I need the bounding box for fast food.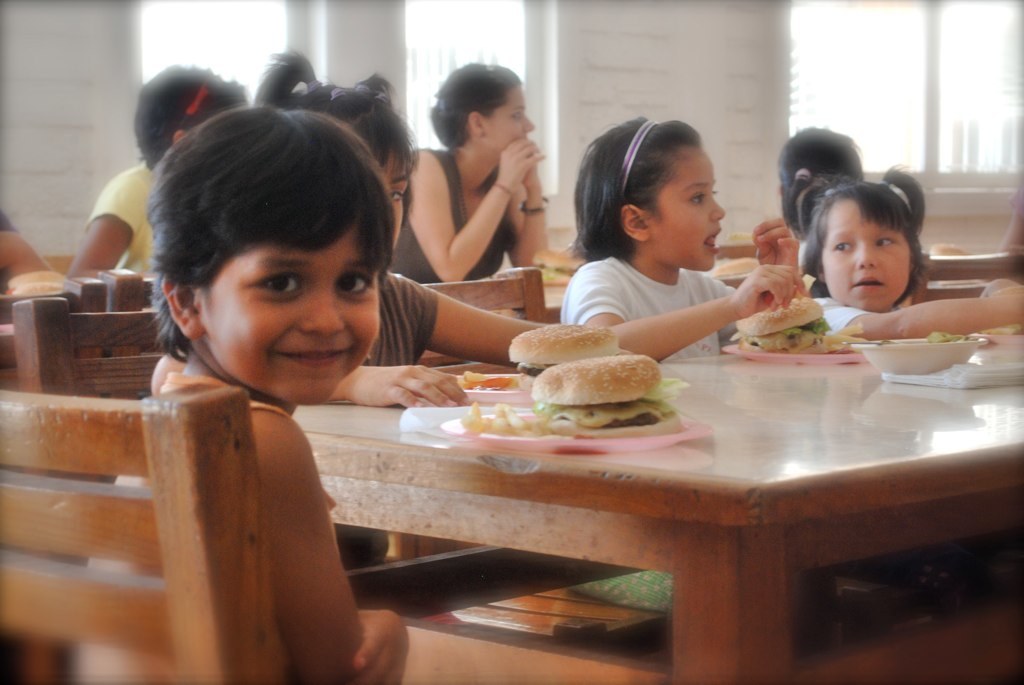
Here it is: select_region(711, 257, 761, 279).
